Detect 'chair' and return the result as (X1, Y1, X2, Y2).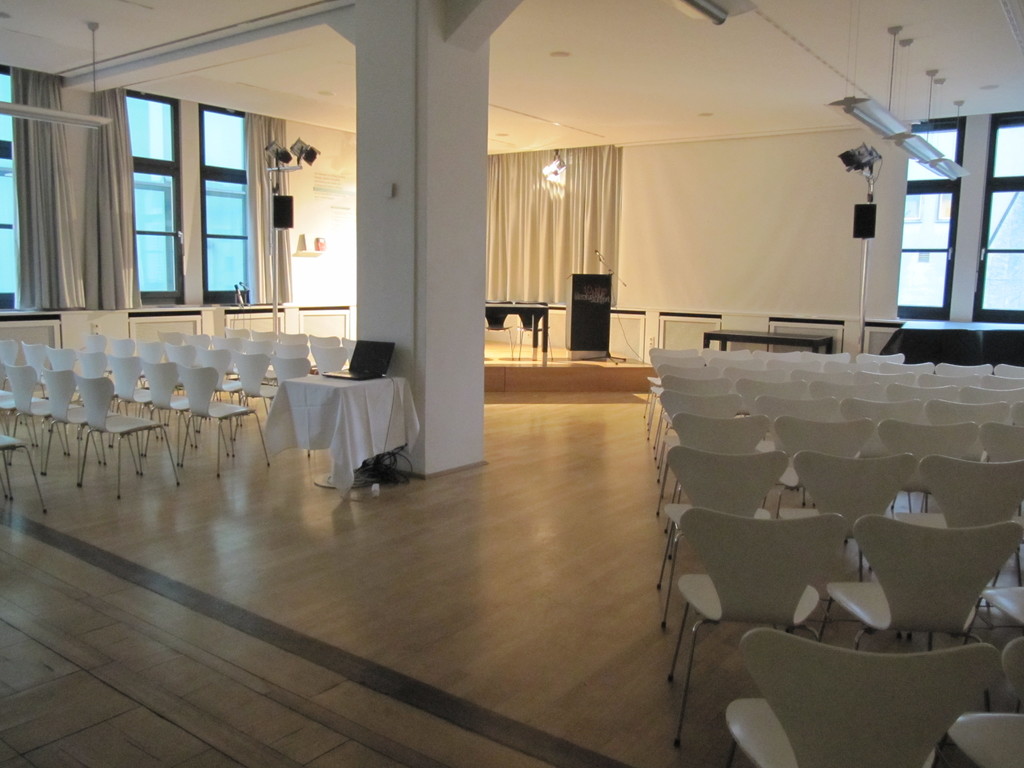
(42, 342, 80, 401).
